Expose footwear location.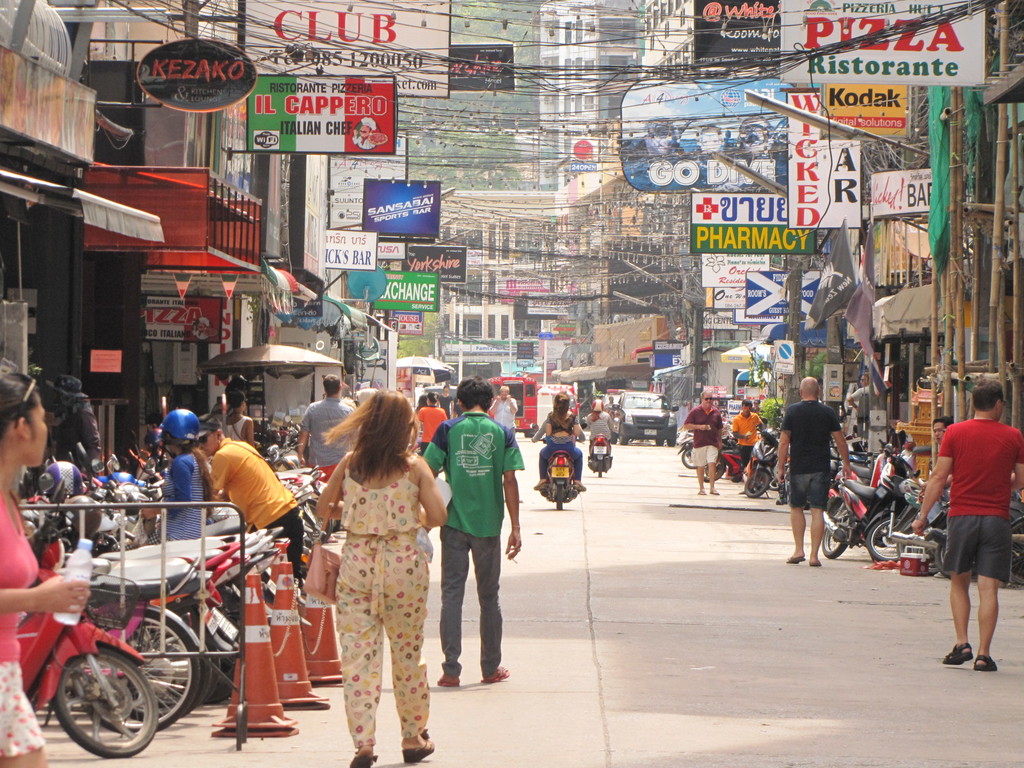
Exposed at 785, 556, 804, 566.
